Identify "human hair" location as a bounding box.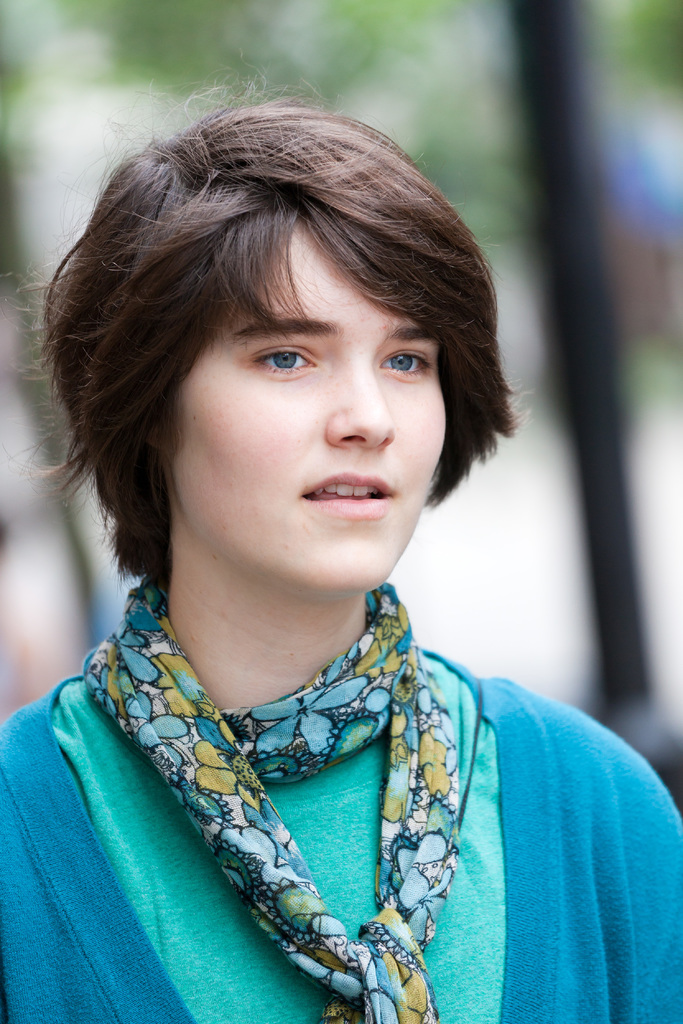
<bbox>34, 93, 523, 495</bbox>.
